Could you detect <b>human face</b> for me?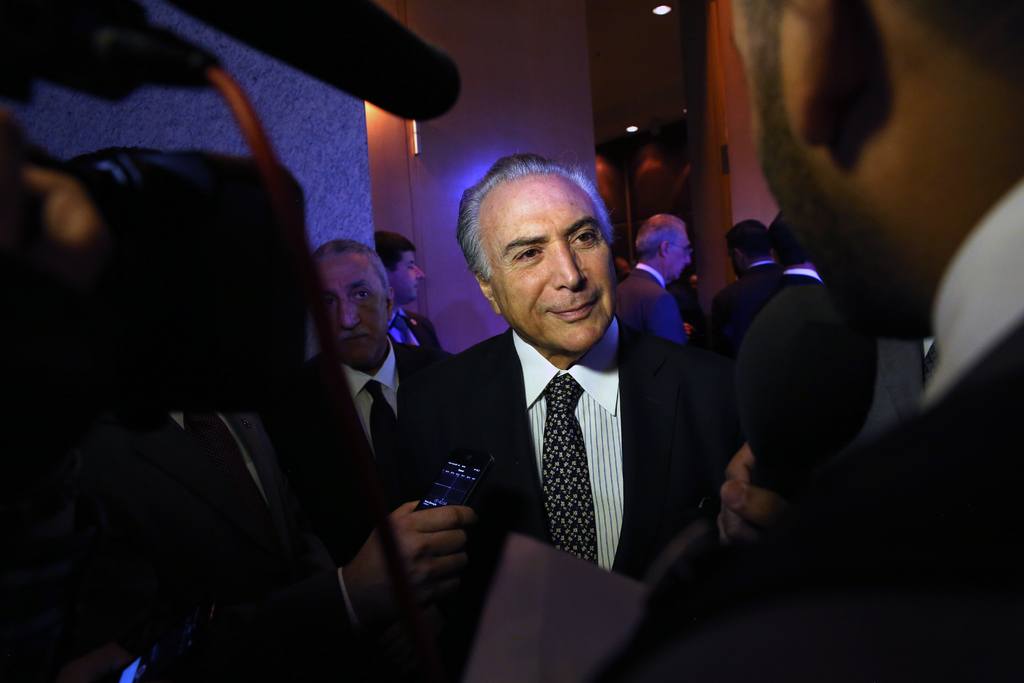
Detection result: Rect(320, 258, 389, 364).
